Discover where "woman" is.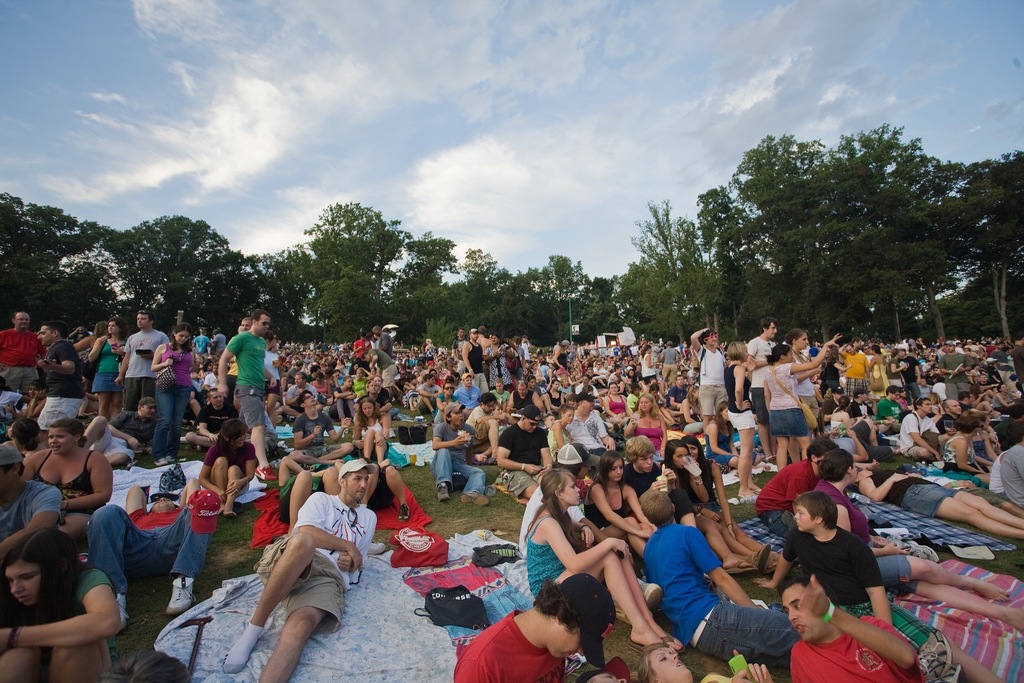
Discovered at 925, 391, 943, 416.
